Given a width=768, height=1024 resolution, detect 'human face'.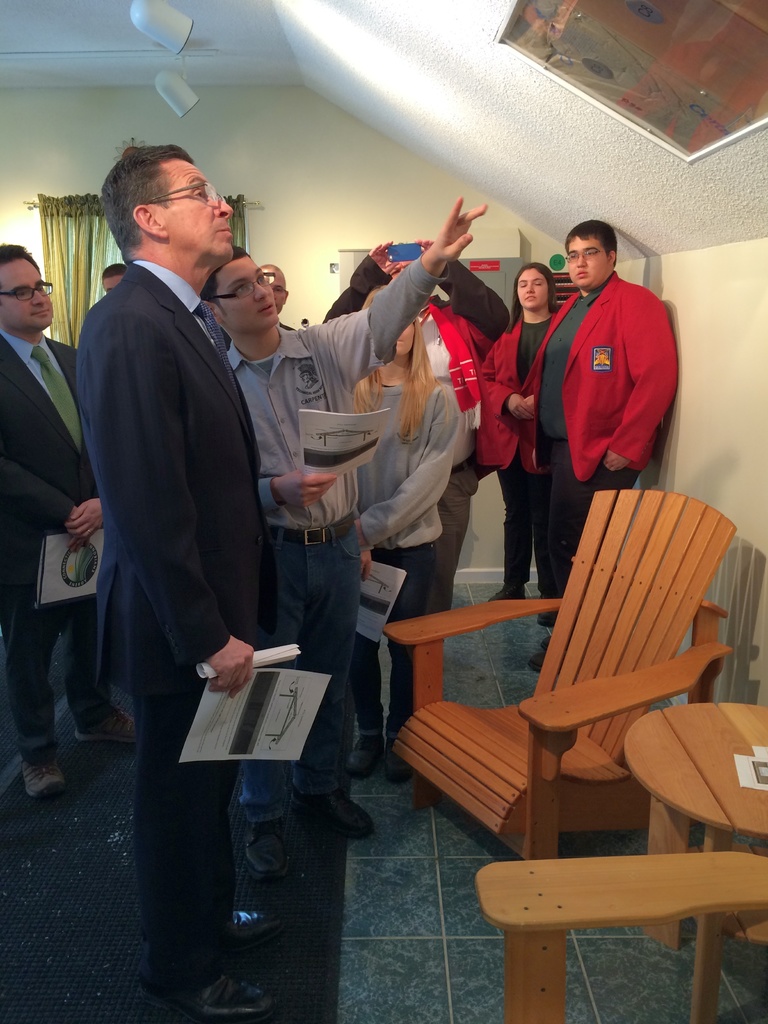
<box>392,323,417,357</box>.
